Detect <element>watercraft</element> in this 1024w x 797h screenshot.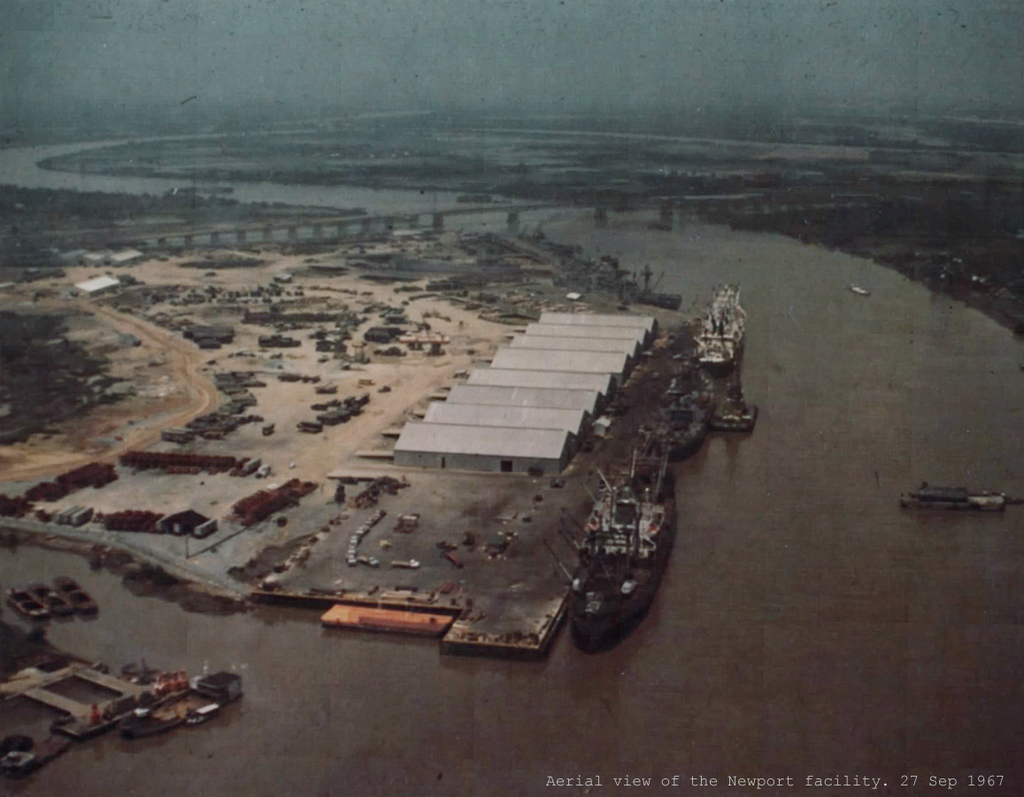
Detection: (650, 365, 716, 462).
